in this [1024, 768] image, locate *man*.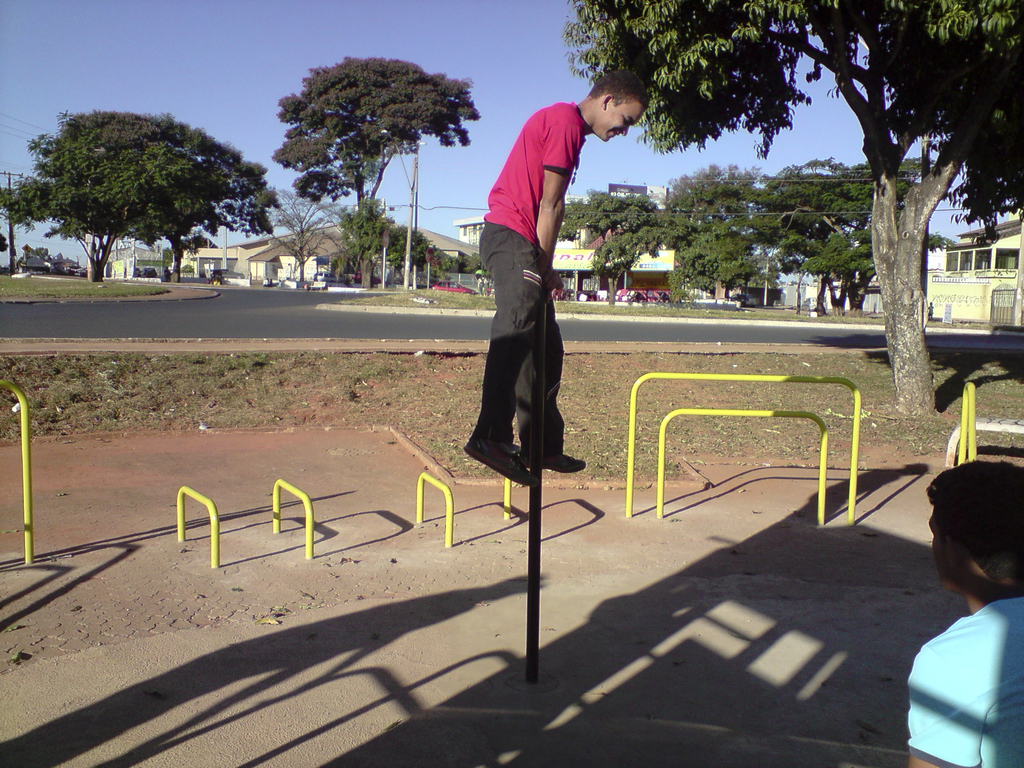
Bounding box: locate(461, 66, 649, 485).
